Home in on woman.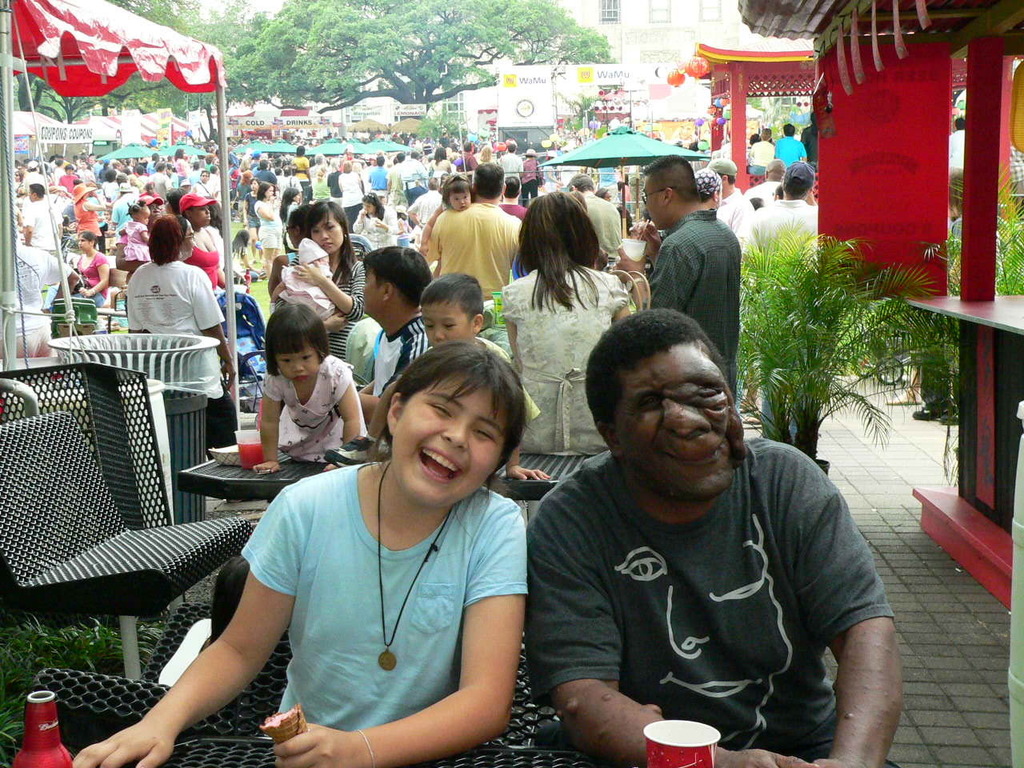
Homed in at region(243, 176, 259, 264).
